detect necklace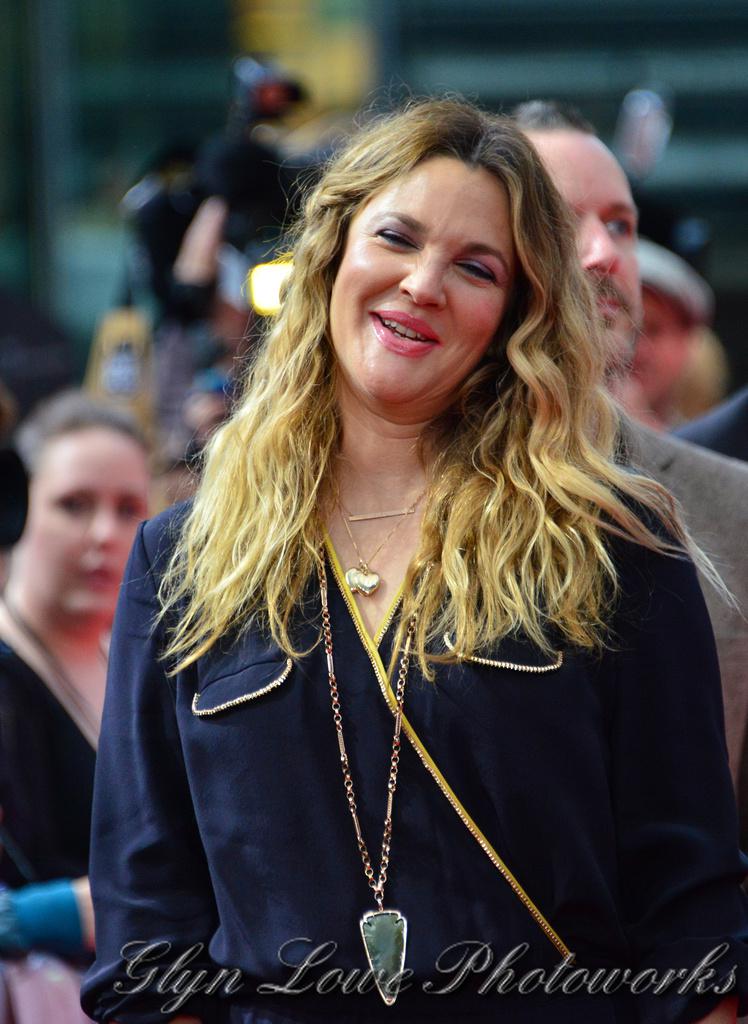
locate(312, 527, 441, 1009)
